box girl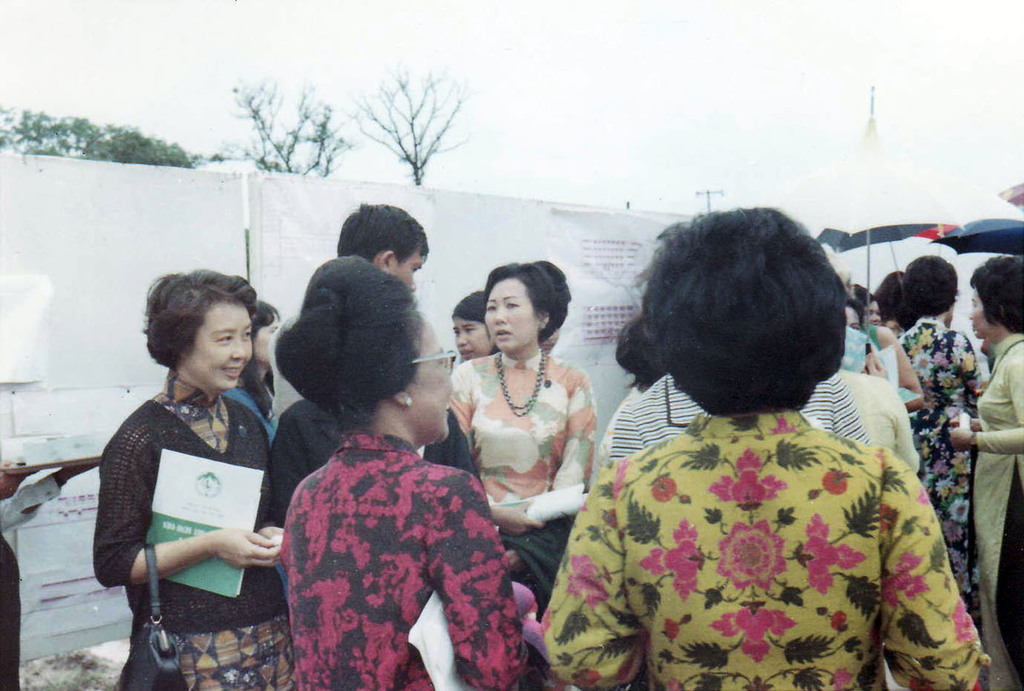
[949, 253, 1023, 690]
